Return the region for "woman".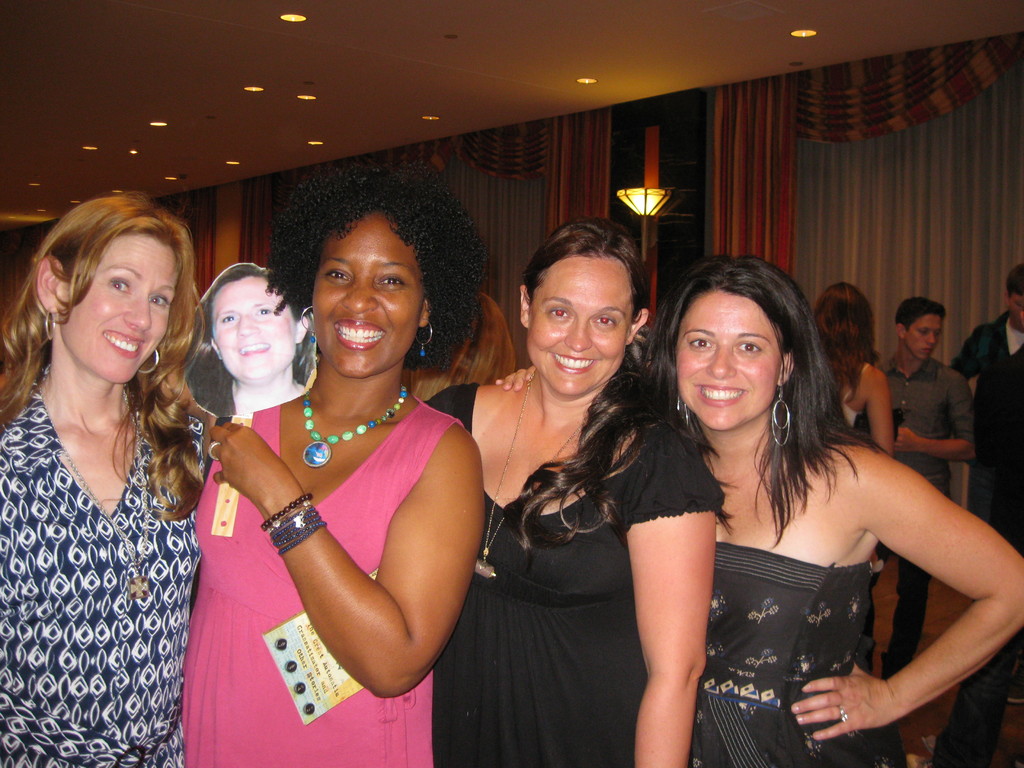
<bbox>179, 262, 318, 418</bbox>.
